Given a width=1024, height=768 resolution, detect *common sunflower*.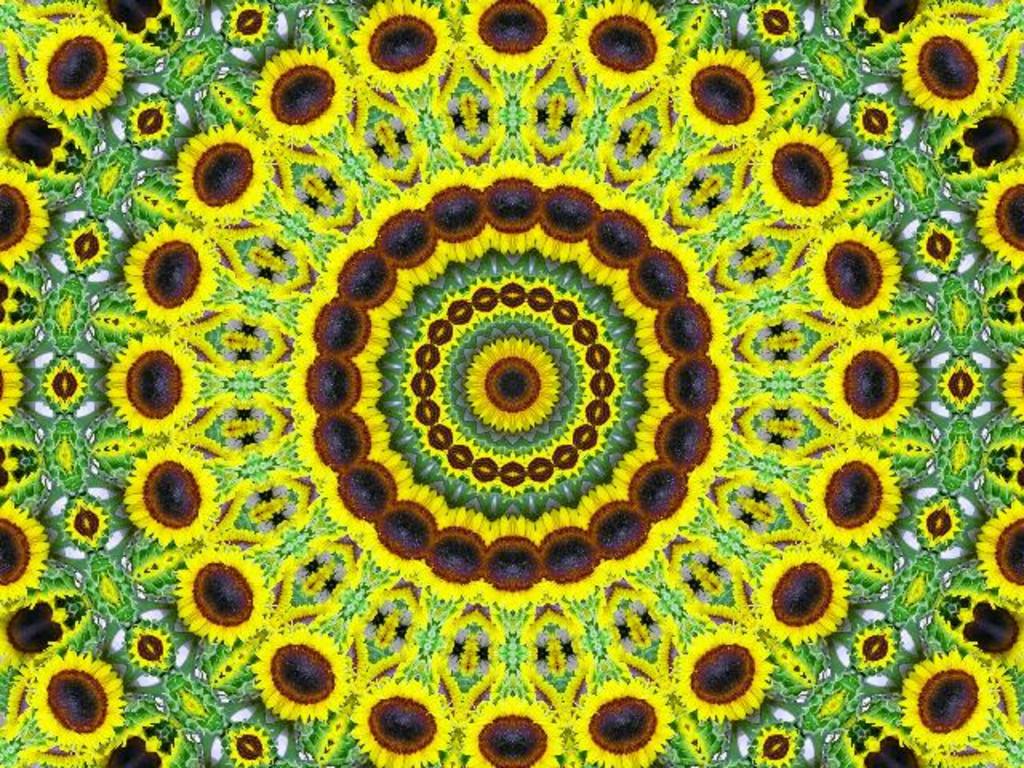
<bbox>688, 45, 776, 134</bbox>.
